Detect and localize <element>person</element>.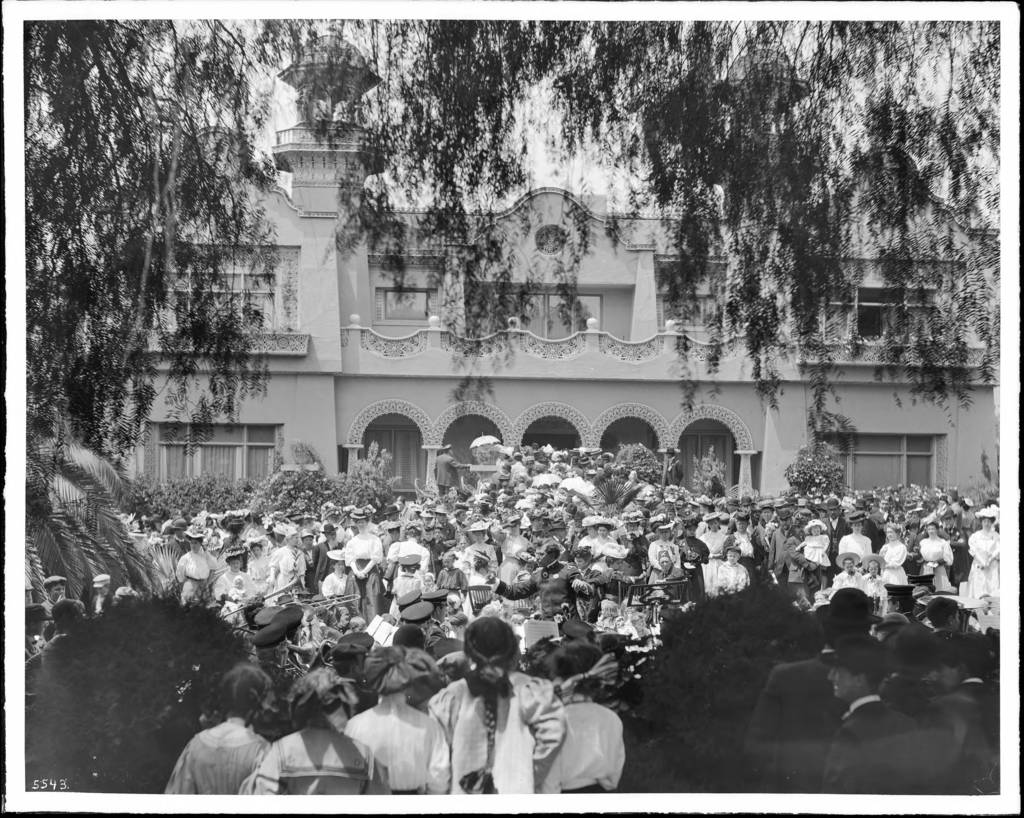
Localized at locate(481, 534, 597, 630).
